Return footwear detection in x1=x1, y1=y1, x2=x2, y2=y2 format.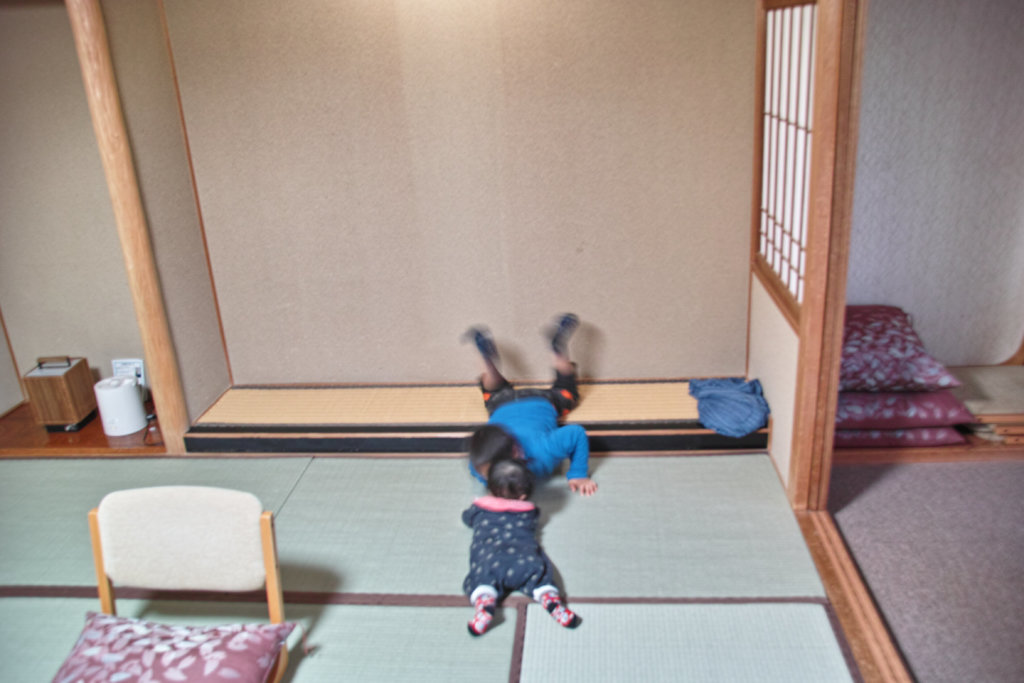
x1=529, y1=591, x2=576, y2=625.
